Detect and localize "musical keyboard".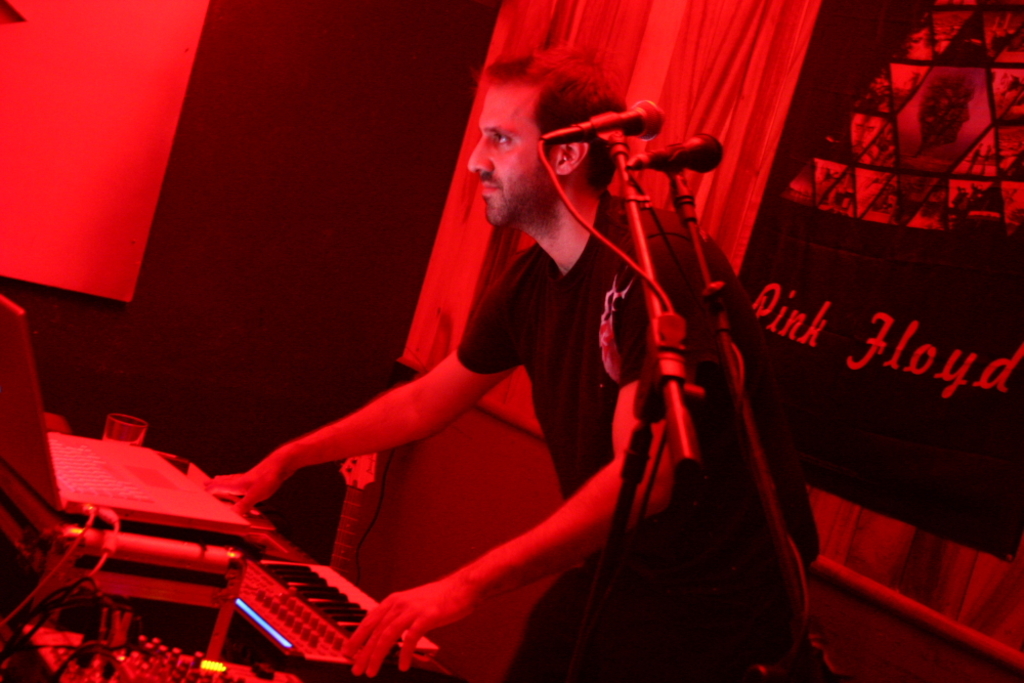
Localized at BBox(34, 454, 436, 682).
